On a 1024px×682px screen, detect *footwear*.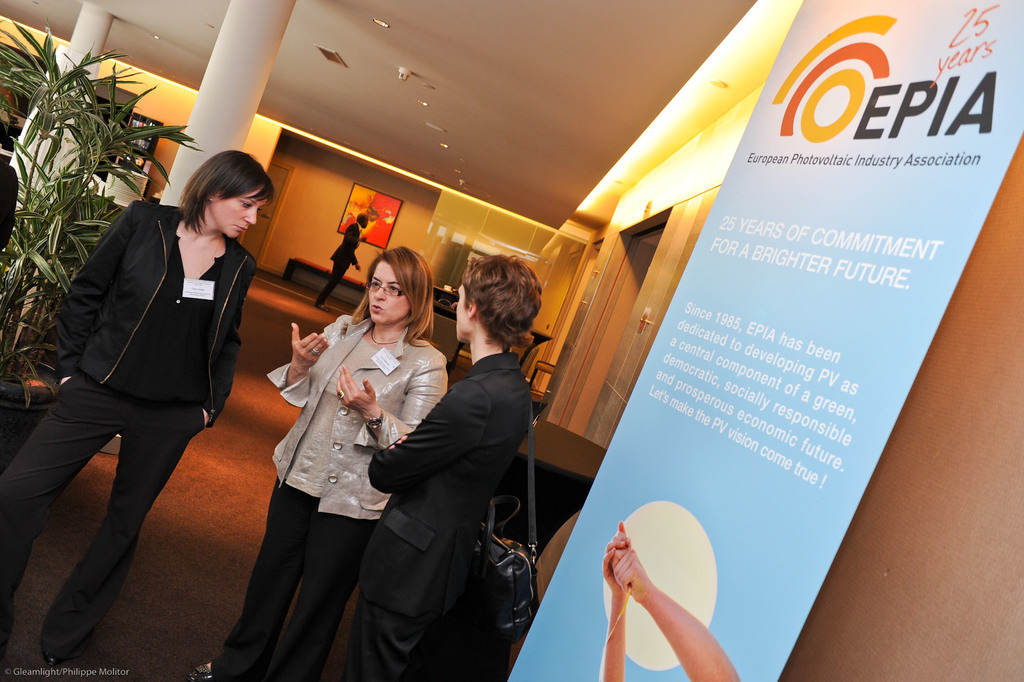
box(47, 635, 78, 663).
